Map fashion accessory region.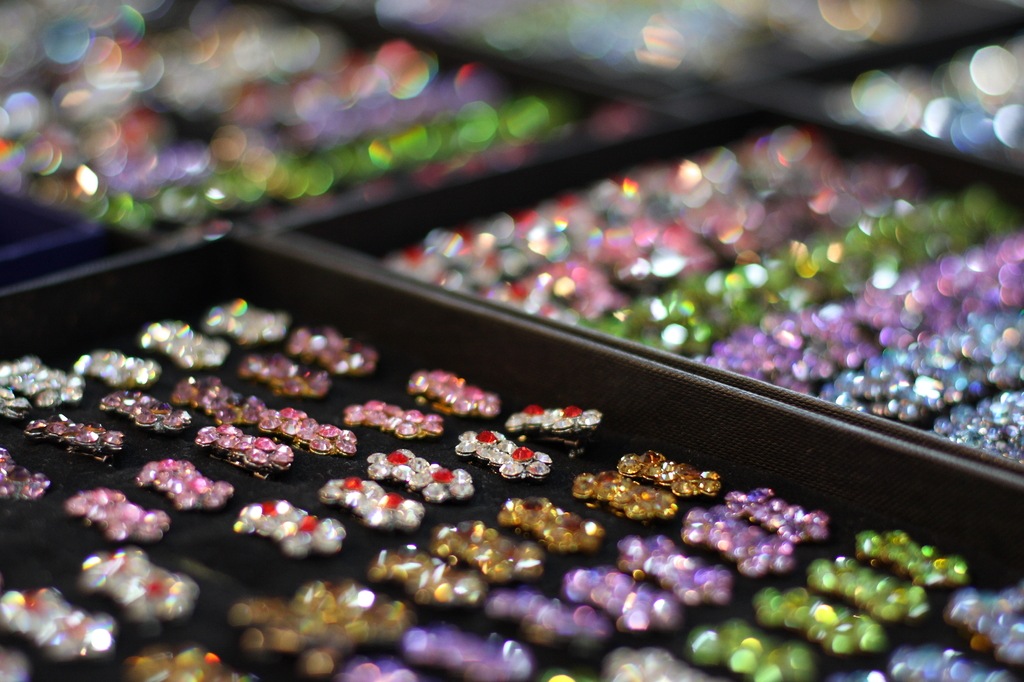
Mapped to region(237, 591, 406, 681).
